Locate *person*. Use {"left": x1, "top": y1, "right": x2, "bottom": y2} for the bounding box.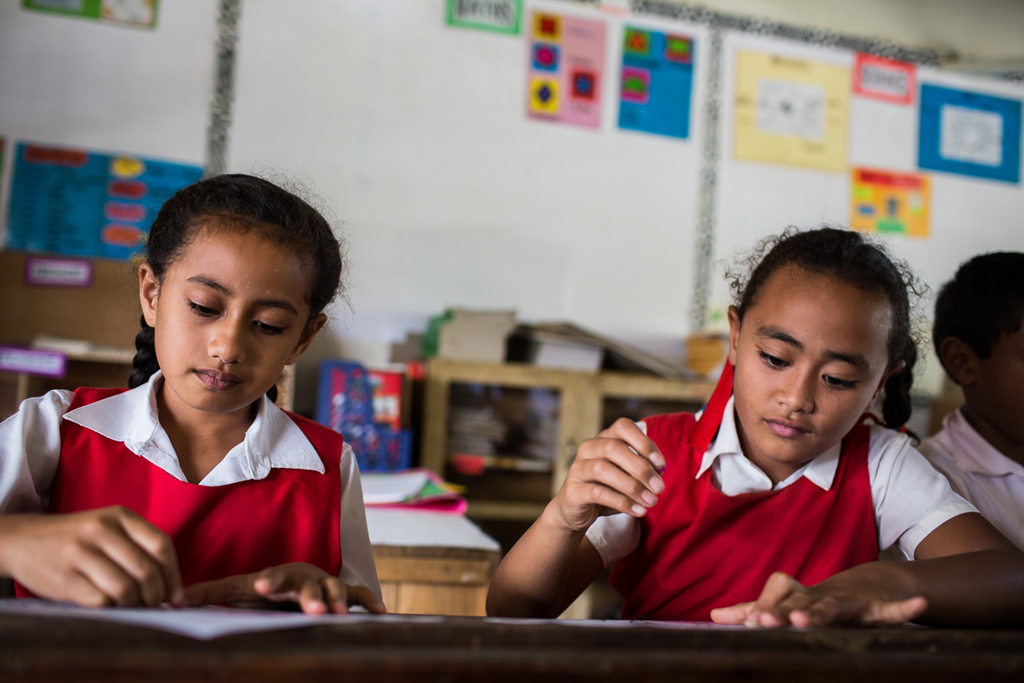
{"left": 0, "top": 175, "right": 392, "bottom": 616}.
